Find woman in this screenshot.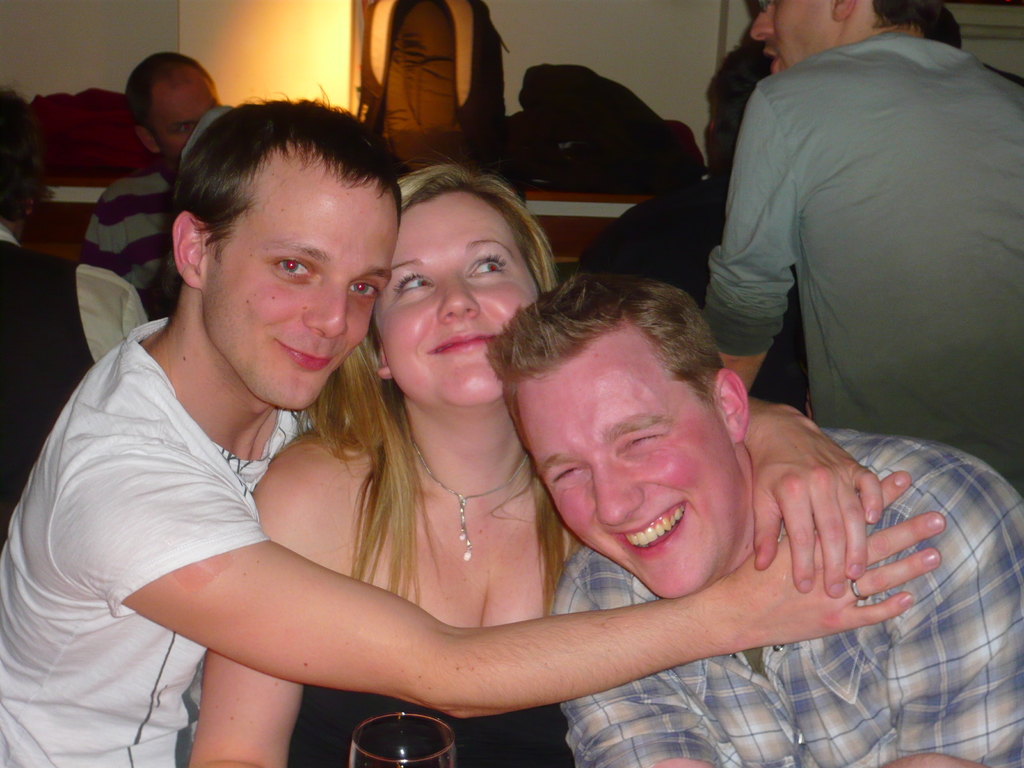
The bounding box for woman is BBox(178, 163, 881, 767).
